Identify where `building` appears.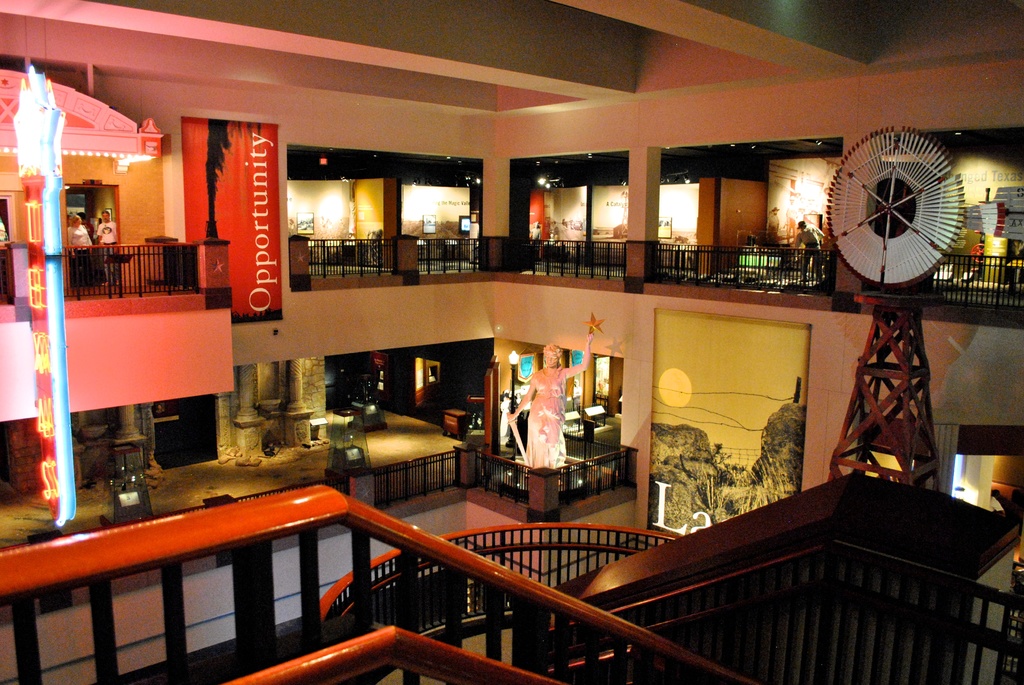
Appears at BBox(0, 0, 1023, 684).
